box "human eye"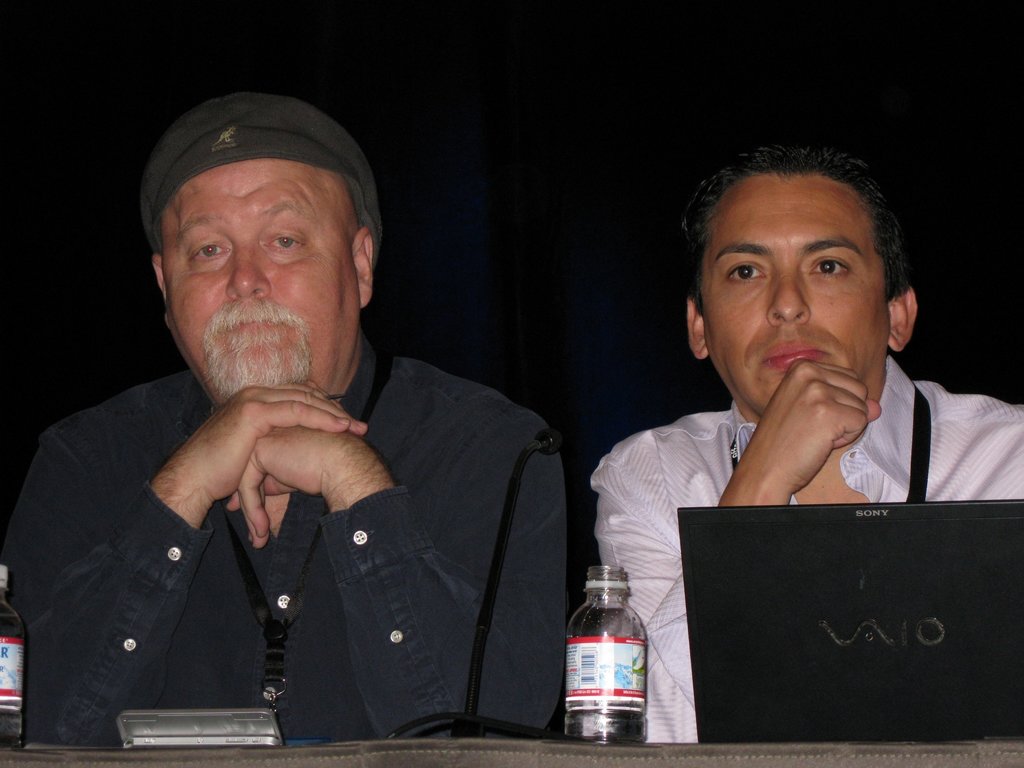
{"left": 190, "top": 236, "right": 231, "bottom": 263}
